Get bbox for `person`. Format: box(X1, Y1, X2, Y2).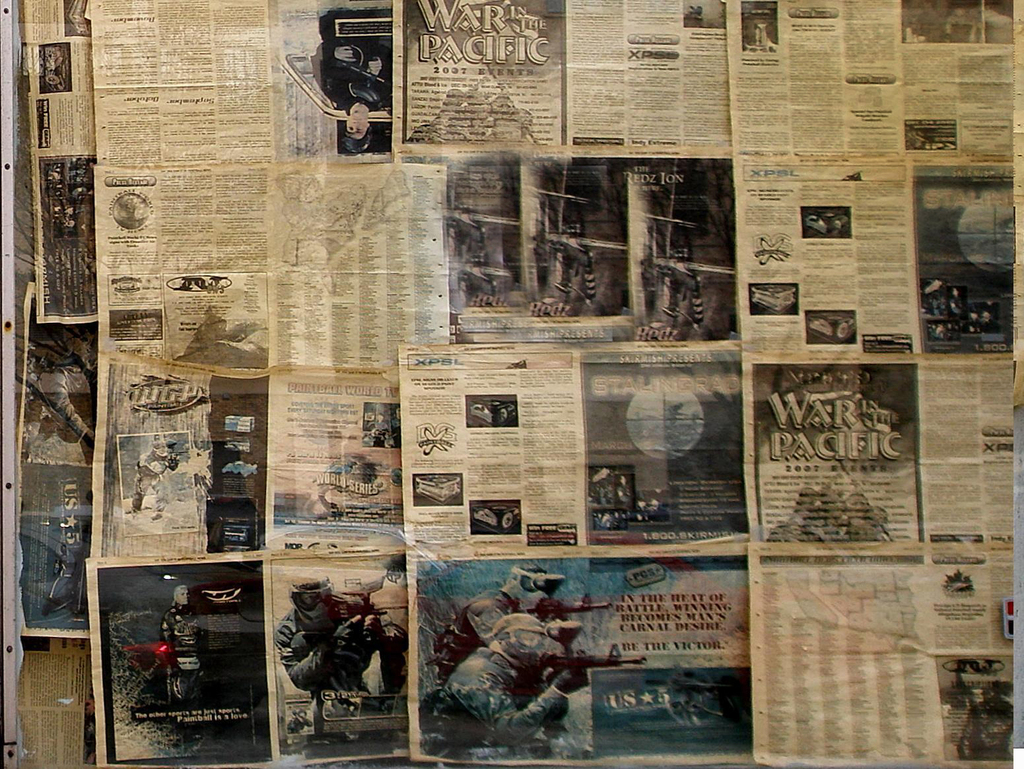
box(427, 607, 594, 763).
